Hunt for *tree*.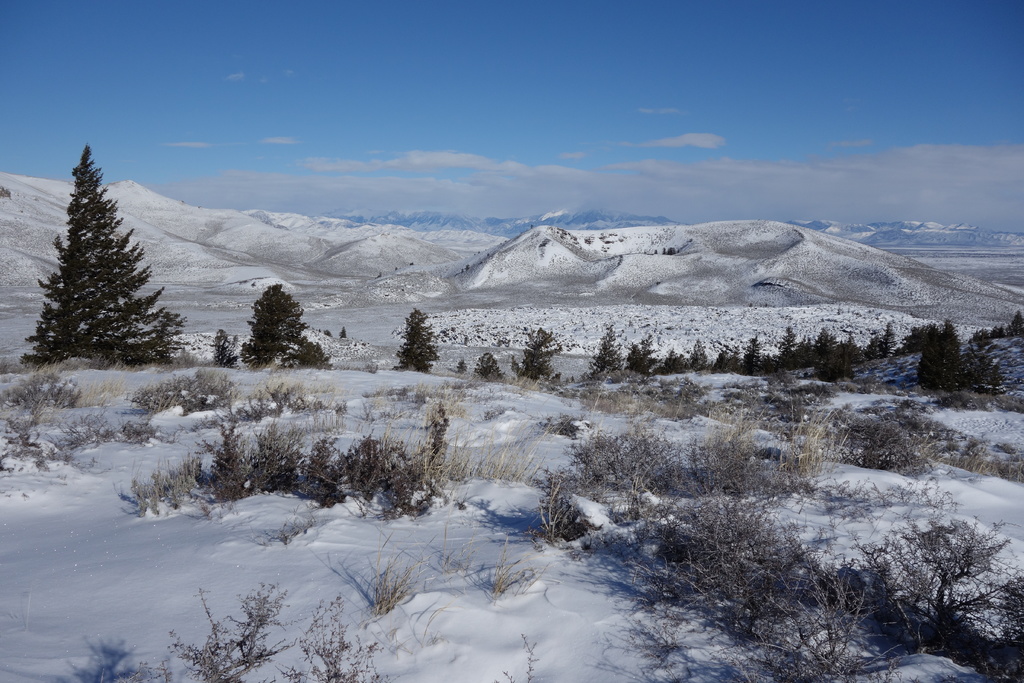
Hunted down at [474,352,504,379].
